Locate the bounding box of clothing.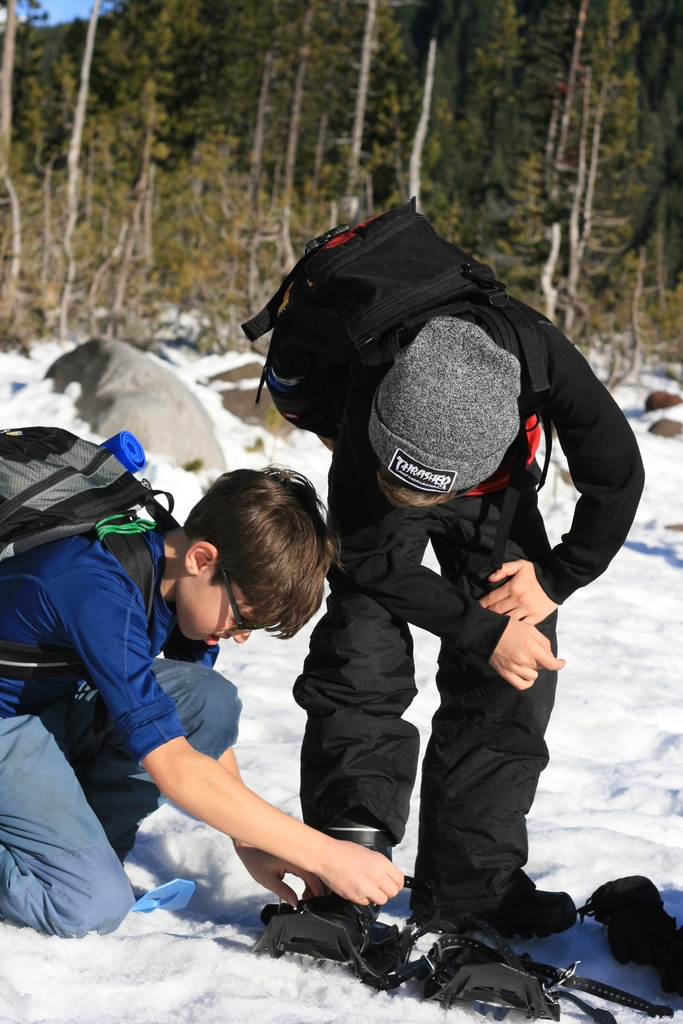
Bounding box: 218, 231, 635, 940.
